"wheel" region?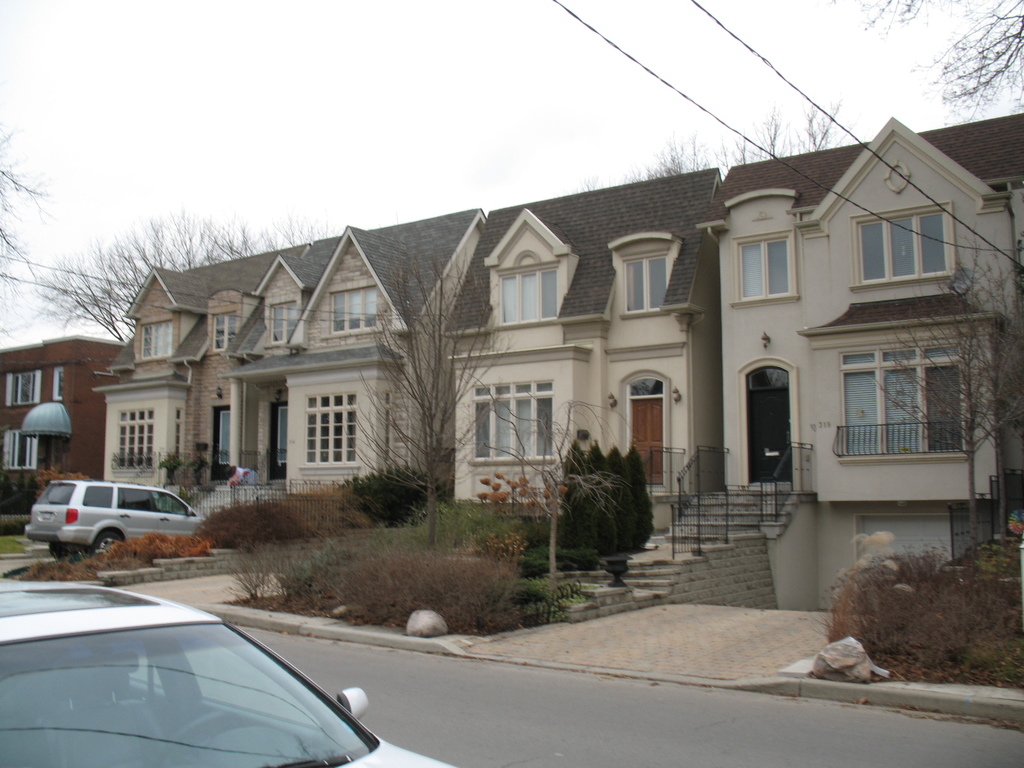
(161,712,234,763)
